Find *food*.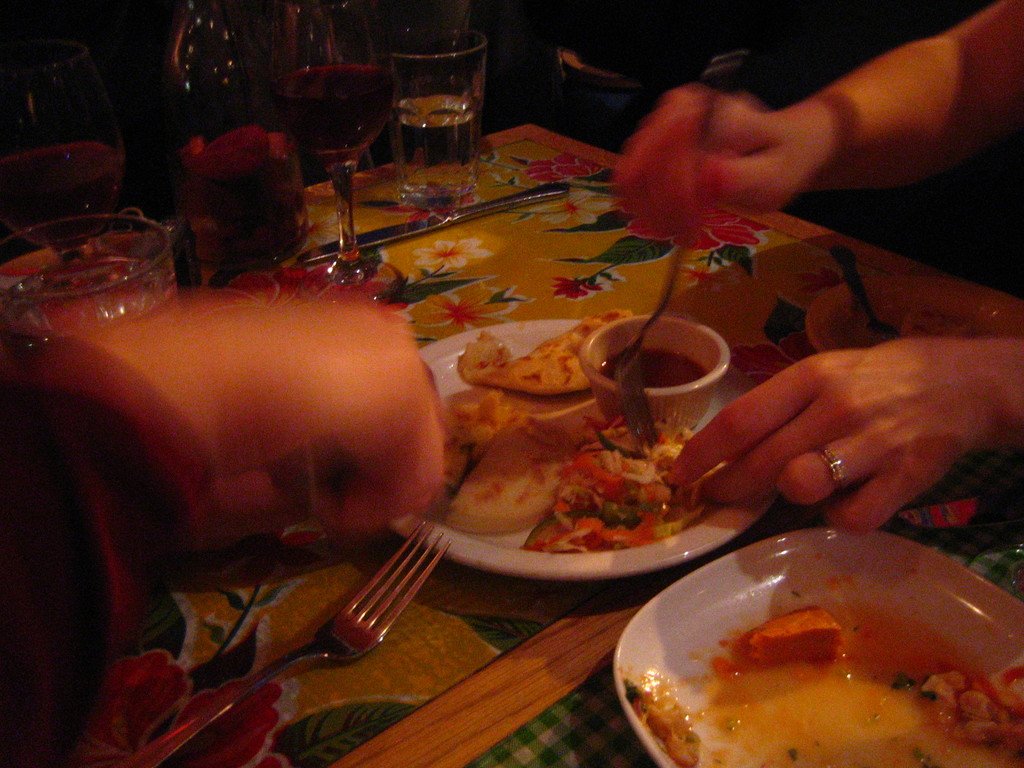
744:607:847:671.
